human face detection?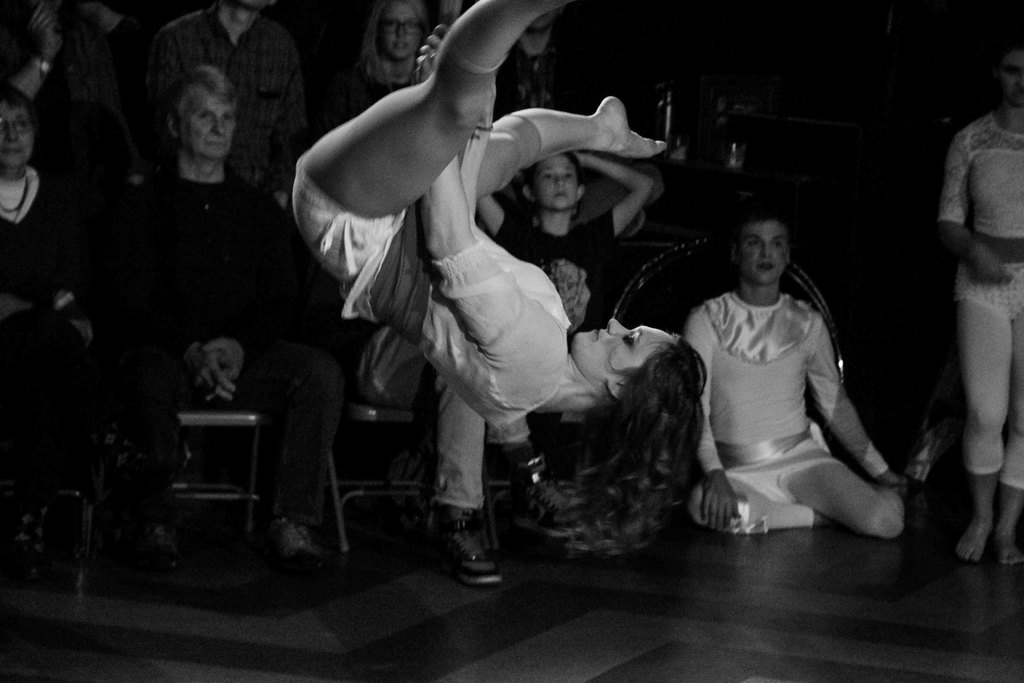
739,220,785,284
